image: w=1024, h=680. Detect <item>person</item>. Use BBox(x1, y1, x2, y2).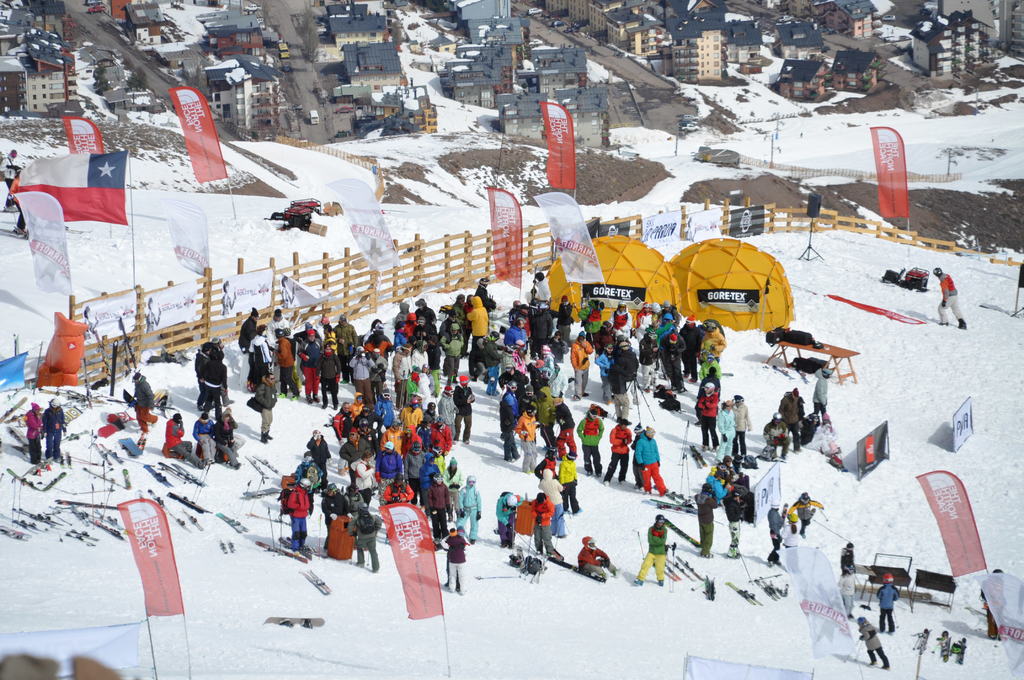
BBox(456, 374, 478, 445).
